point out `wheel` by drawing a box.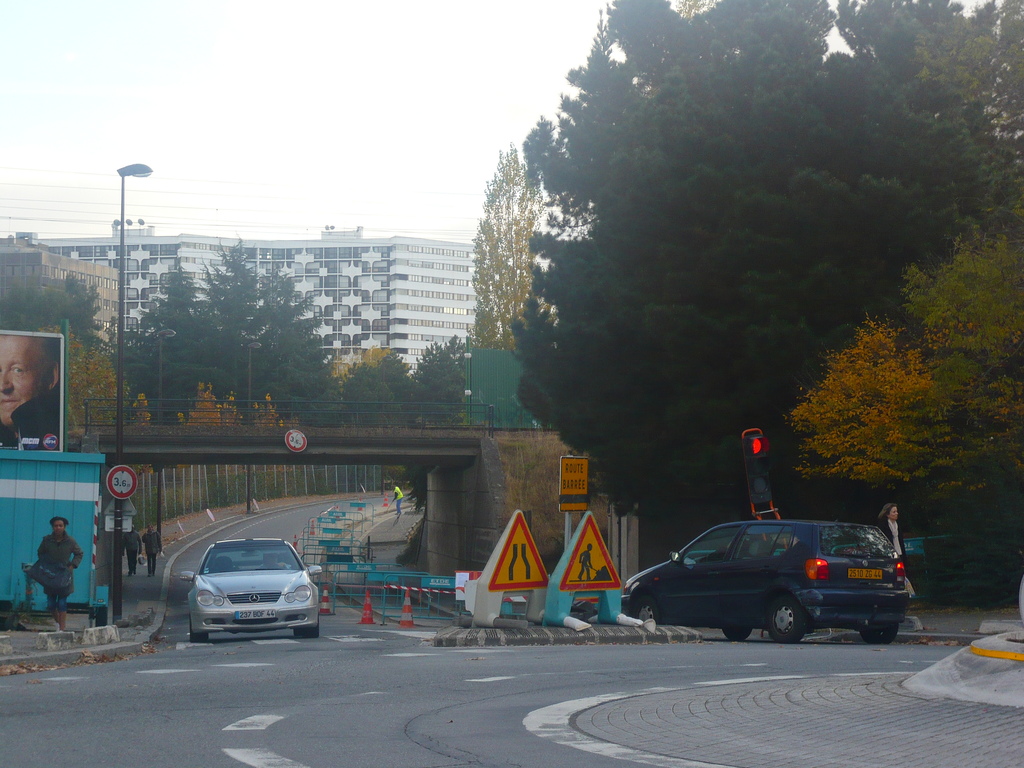
left=296, top=623, right=322, bottom=641.
